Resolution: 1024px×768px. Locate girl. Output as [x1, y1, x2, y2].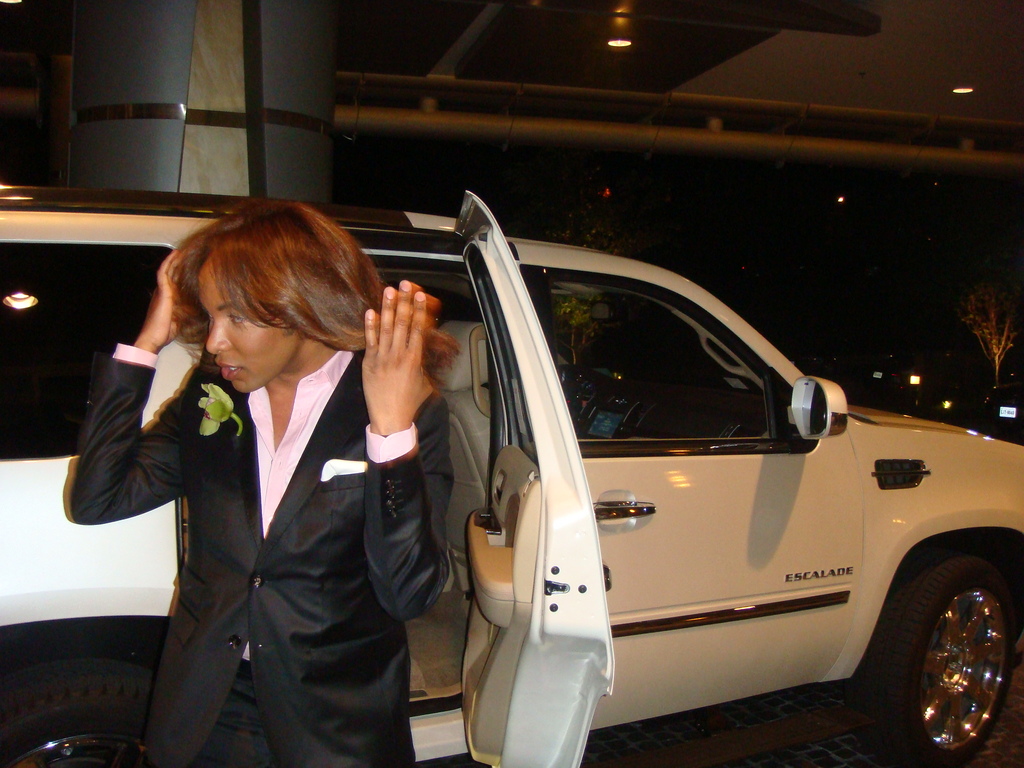
[65, 187, 448, 765].
